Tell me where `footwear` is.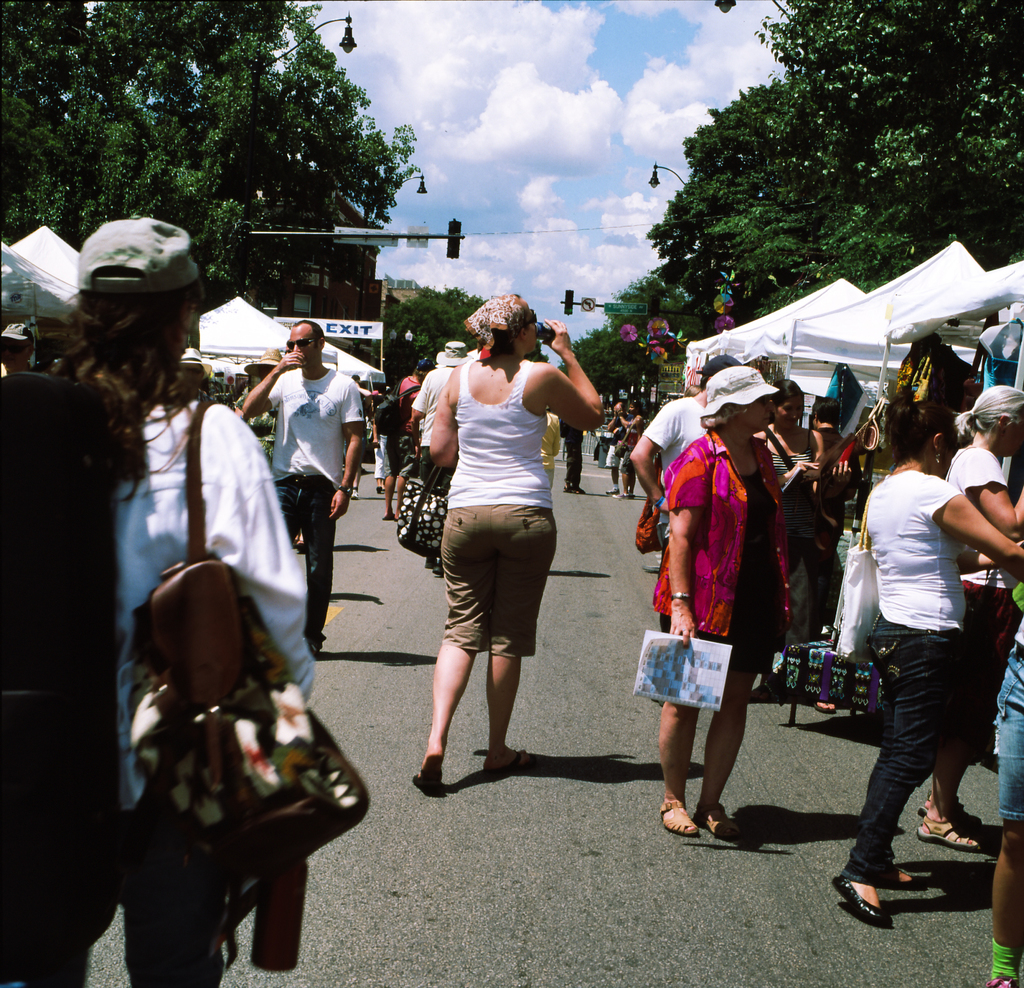
`footwear` is at bbox=[832, 876, 896, 927].
